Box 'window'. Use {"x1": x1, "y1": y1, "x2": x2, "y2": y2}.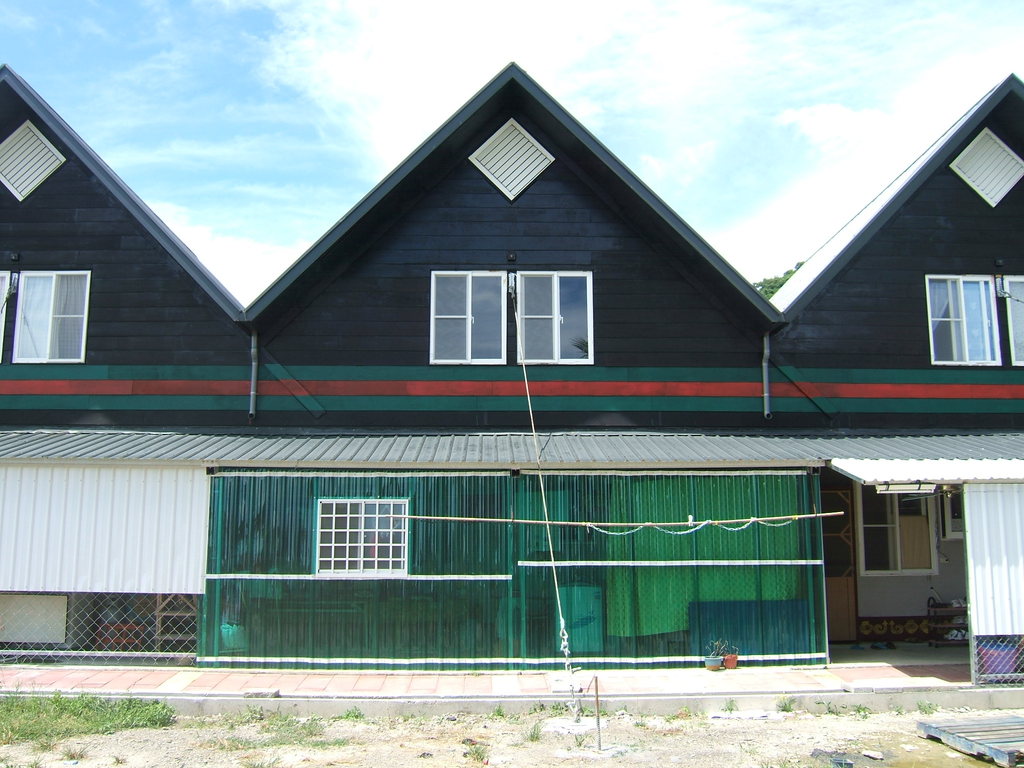
{"x1": 515, "y1": 269, "x2": 595, "y2": 365}.
